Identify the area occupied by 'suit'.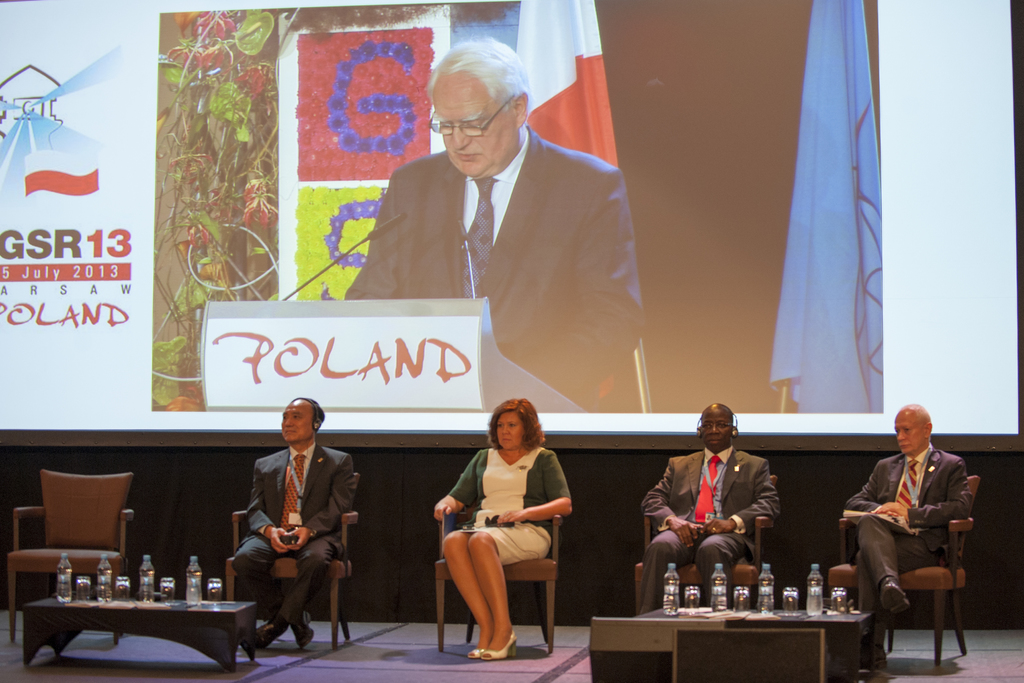
Area: bbox=[227, 424, 356, 650].
